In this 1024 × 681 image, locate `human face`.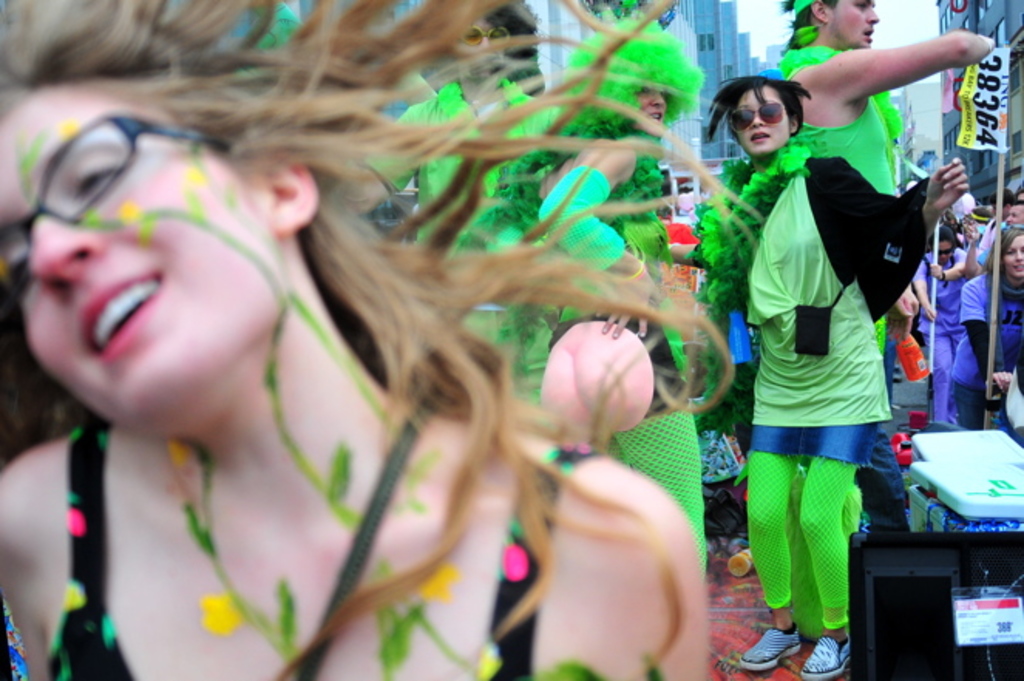
Bounding box: bbox=(1002, 233, 1022, 275).
